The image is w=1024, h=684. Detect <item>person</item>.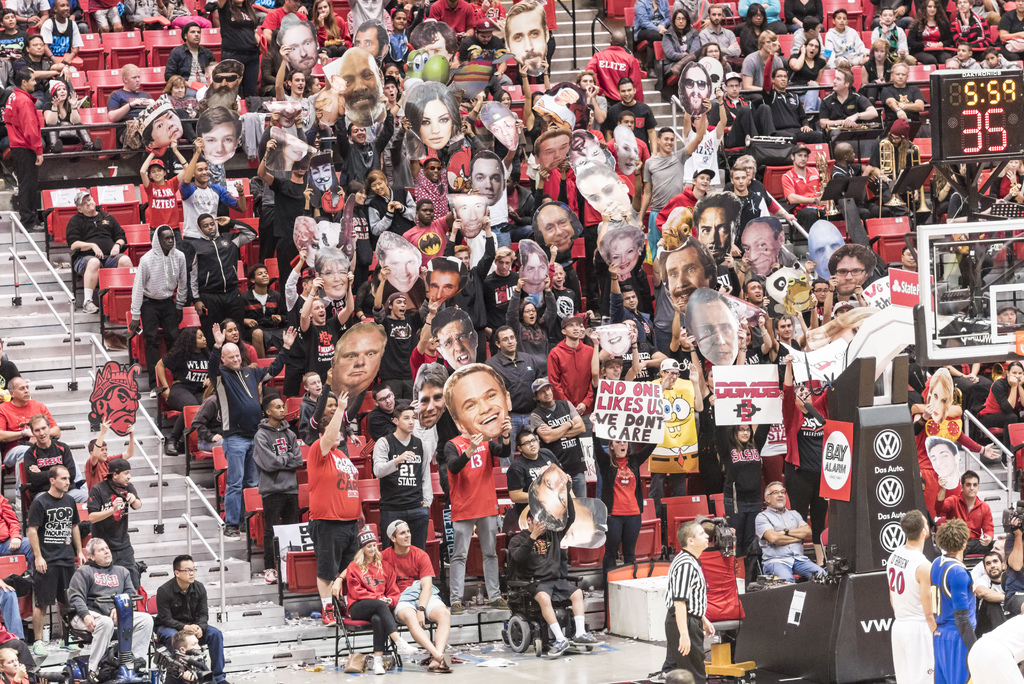
Detection: (left=662, top=521, right=707, bottom=681).
